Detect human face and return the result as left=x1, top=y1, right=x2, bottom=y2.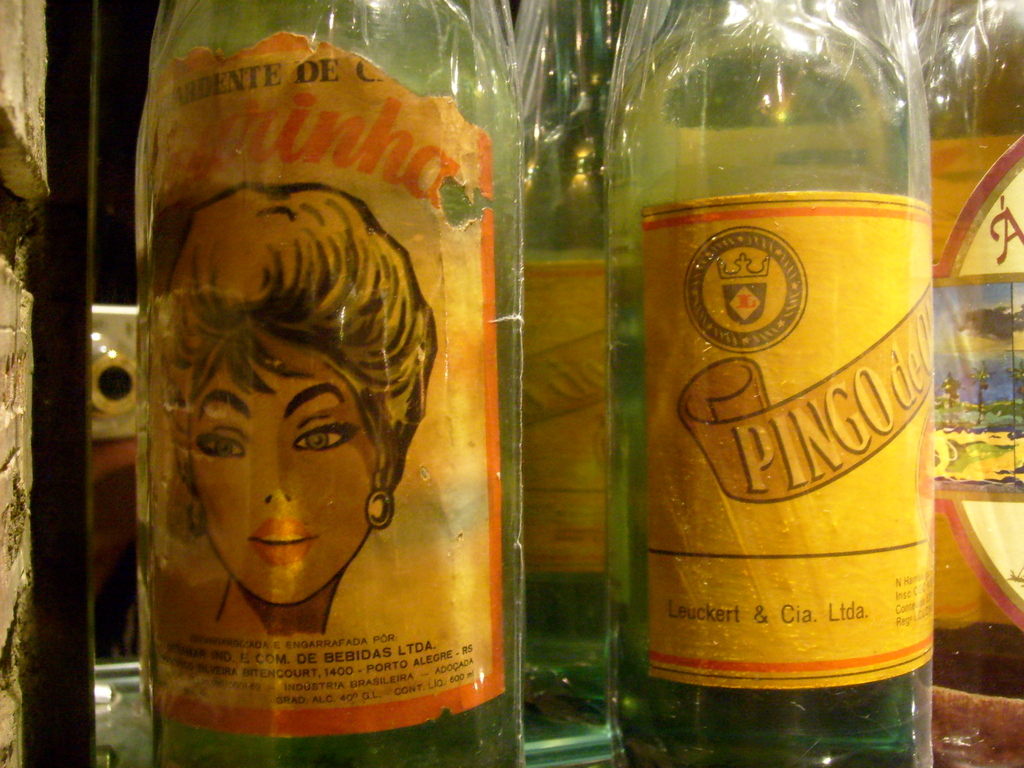
left=188, top=344, right=385, bottom=602.
